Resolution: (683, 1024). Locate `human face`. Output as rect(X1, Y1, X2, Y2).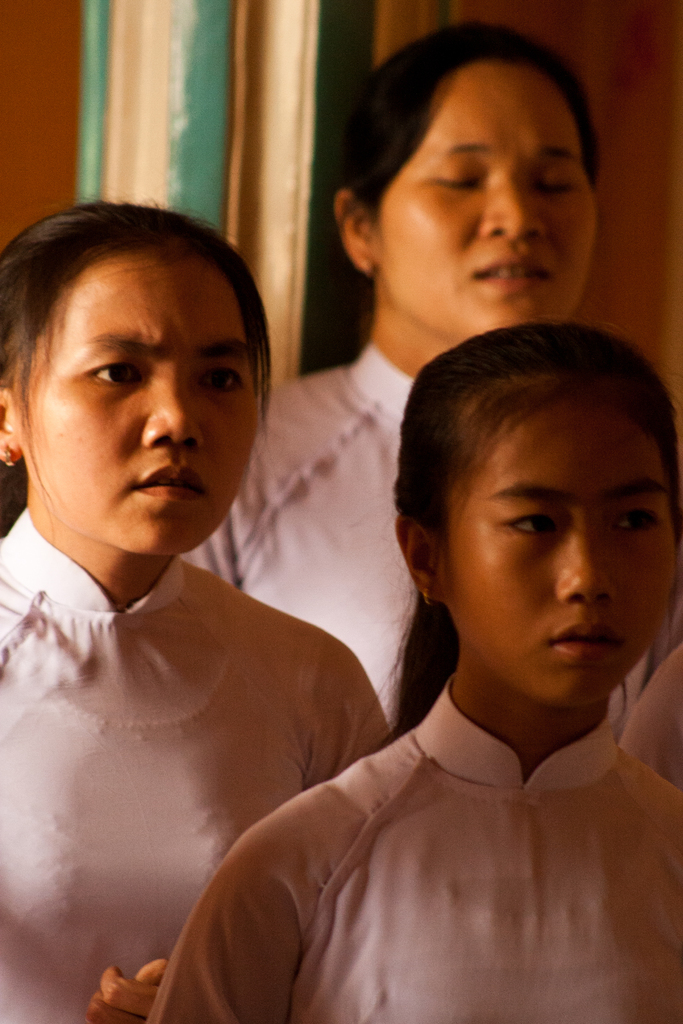
rect(442, 401, 675, 714).
